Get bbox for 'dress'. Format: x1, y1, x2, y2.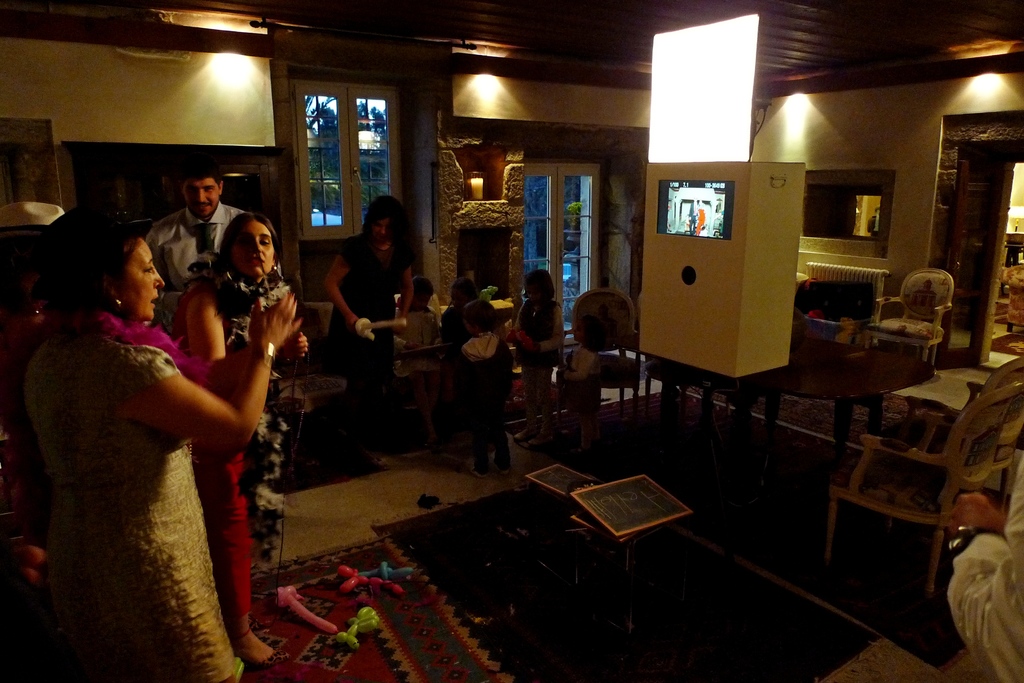
328, 230, 414, 446.
